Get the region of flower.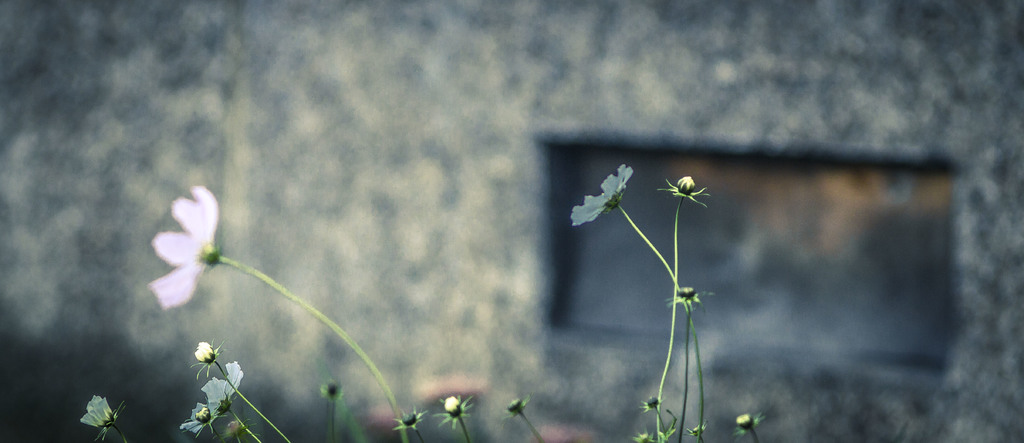
194, 341, 219, 368.
